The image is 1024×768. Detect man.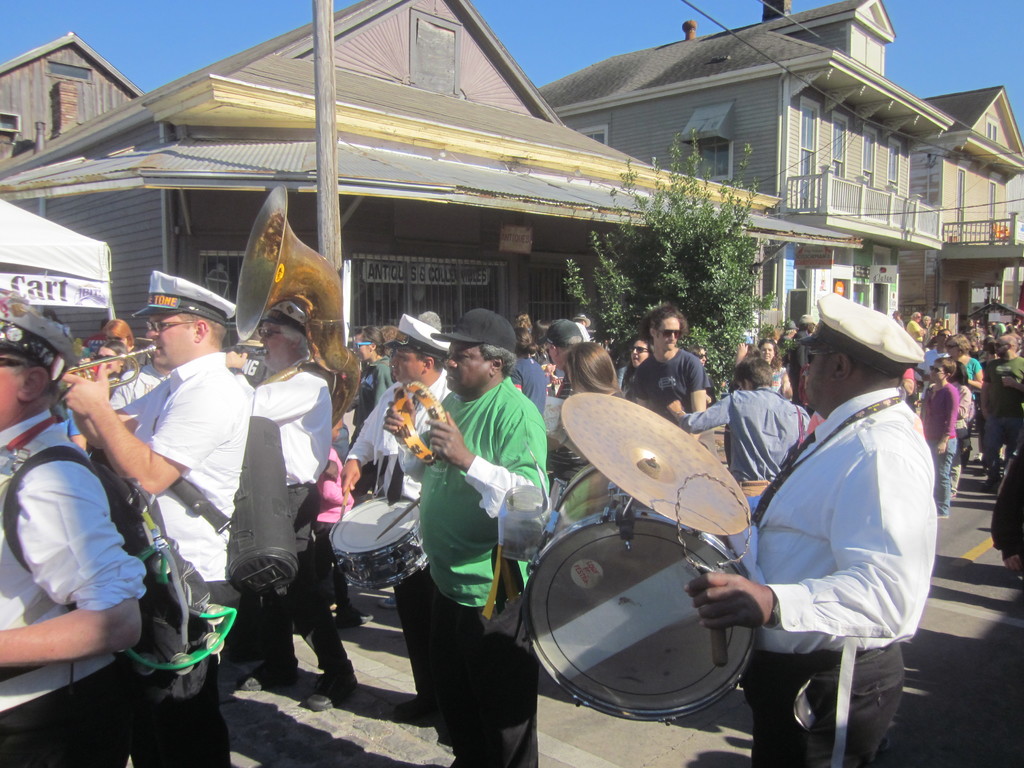
Detection: bbox(969, 326, 1023, 488).
